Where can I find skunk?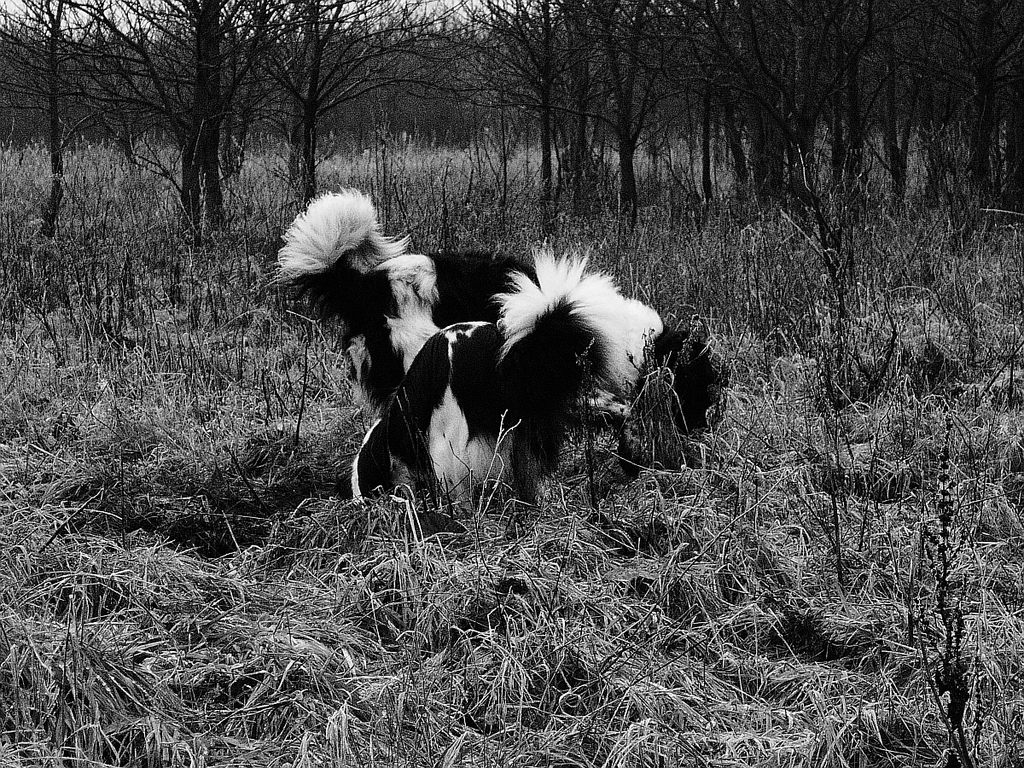
You can find it at rect(265, 187, 541, 416).
